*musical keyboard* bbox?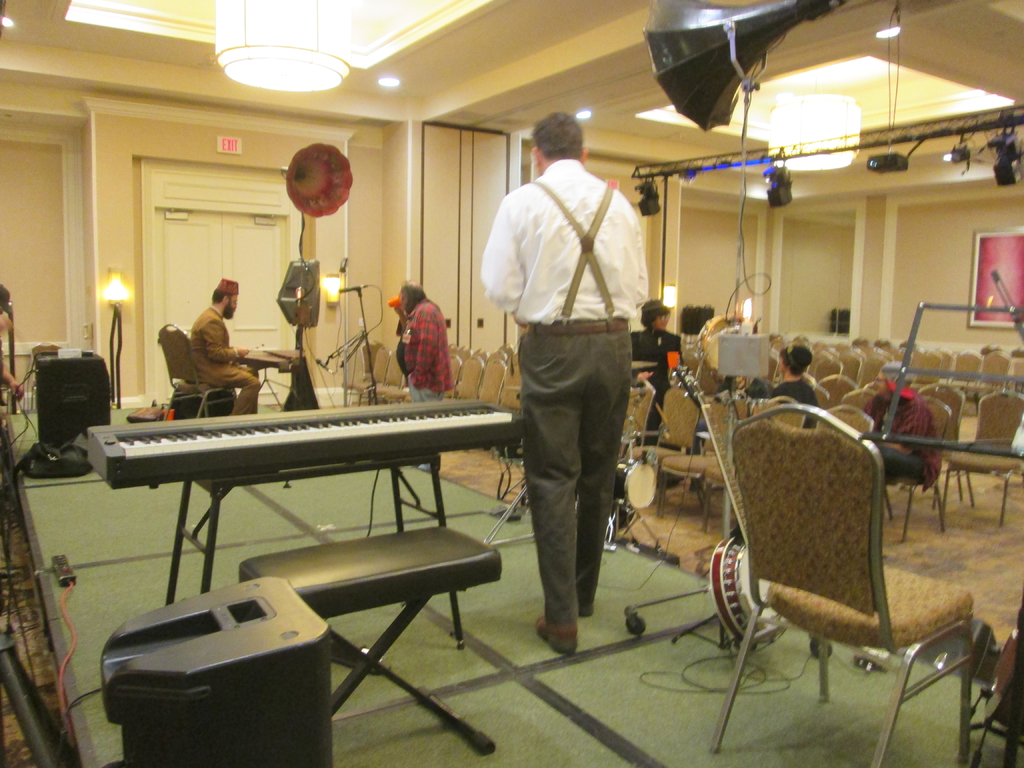
(left=88, top=402, right=524, bottom=489)
